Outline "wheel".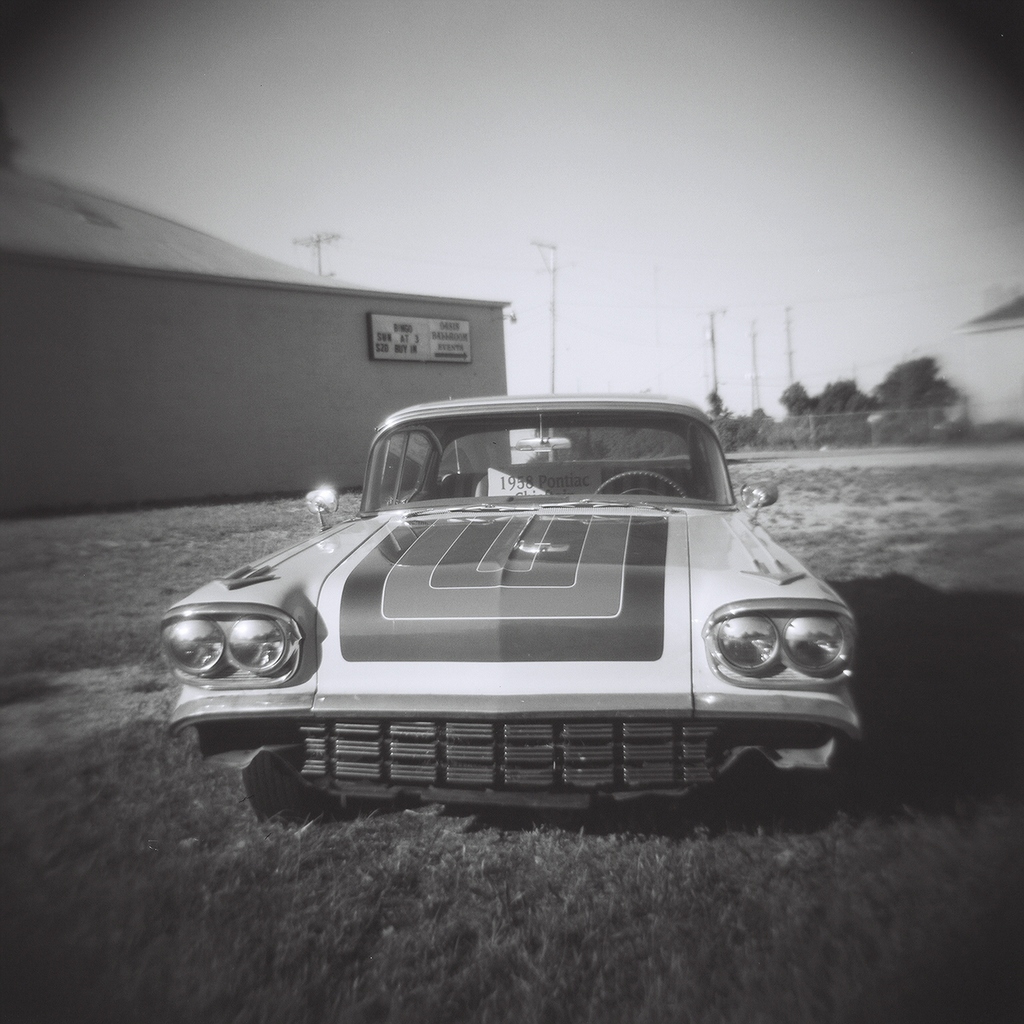
Outline: <bbox>606, 465, 694, 498</bbox>.
